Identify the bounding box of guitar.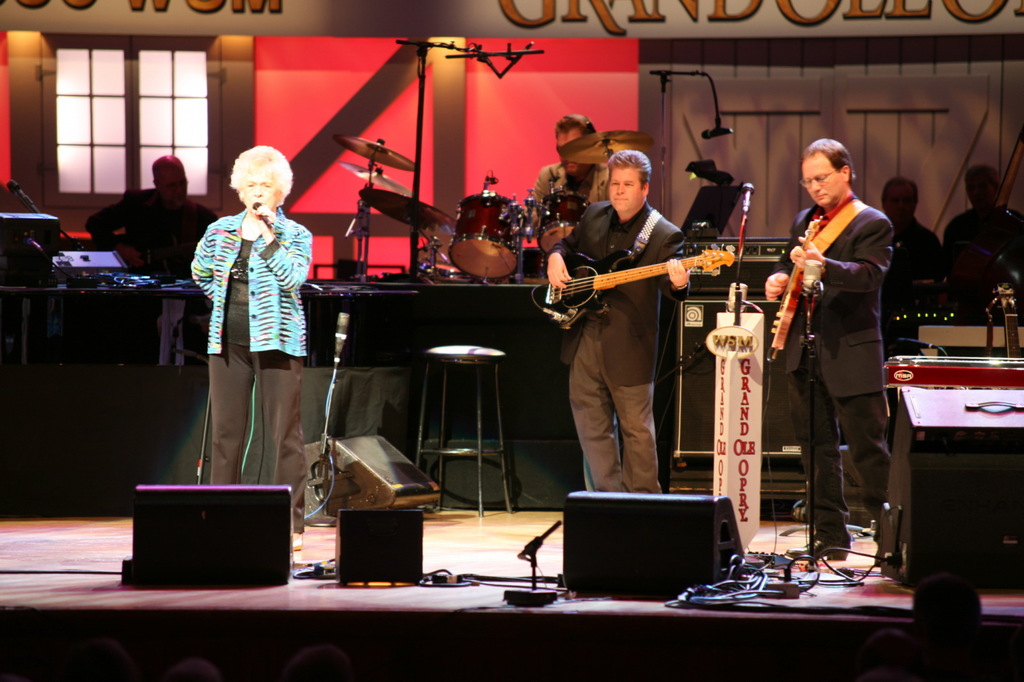
bbox=[769, 211, 825, 369].
